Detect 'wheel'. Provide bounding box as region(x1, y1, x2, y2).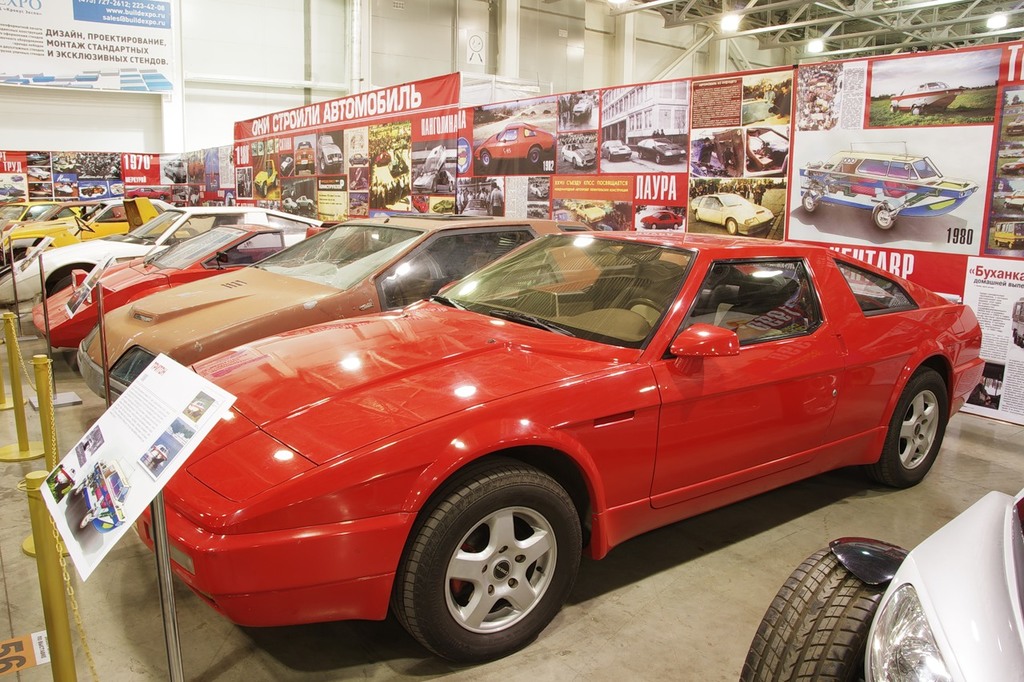
region(44, 266, 76, 298).
